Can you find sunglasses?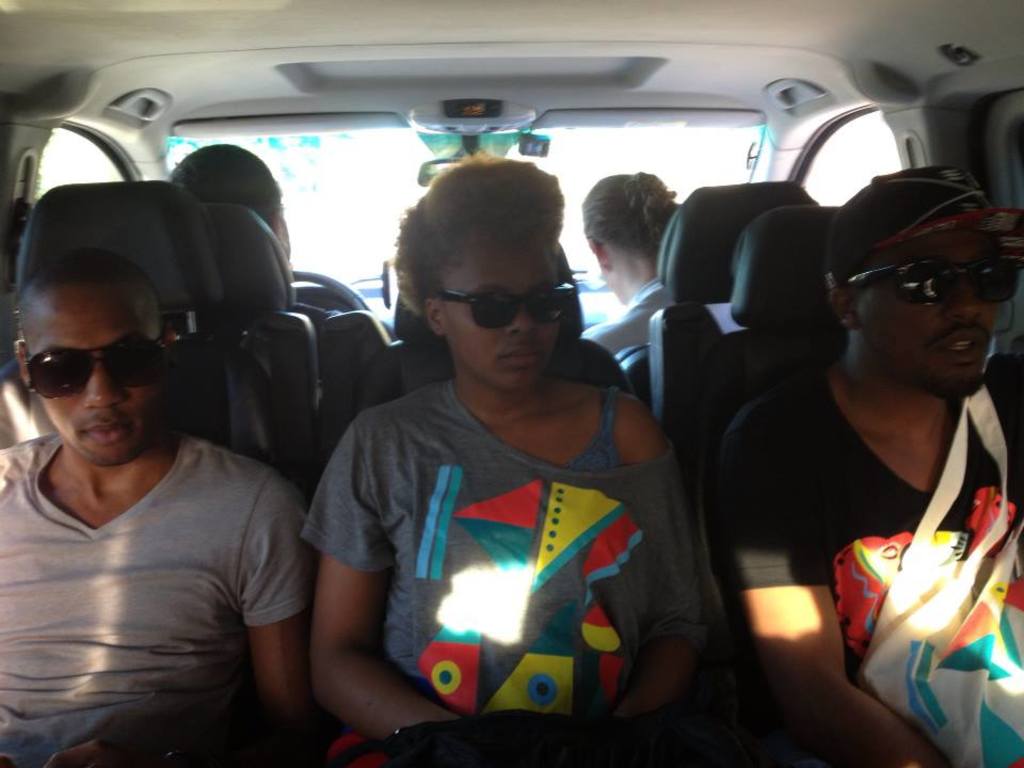
Yes, bounding box: [left=434, top=283, right=574, bottom=327].
